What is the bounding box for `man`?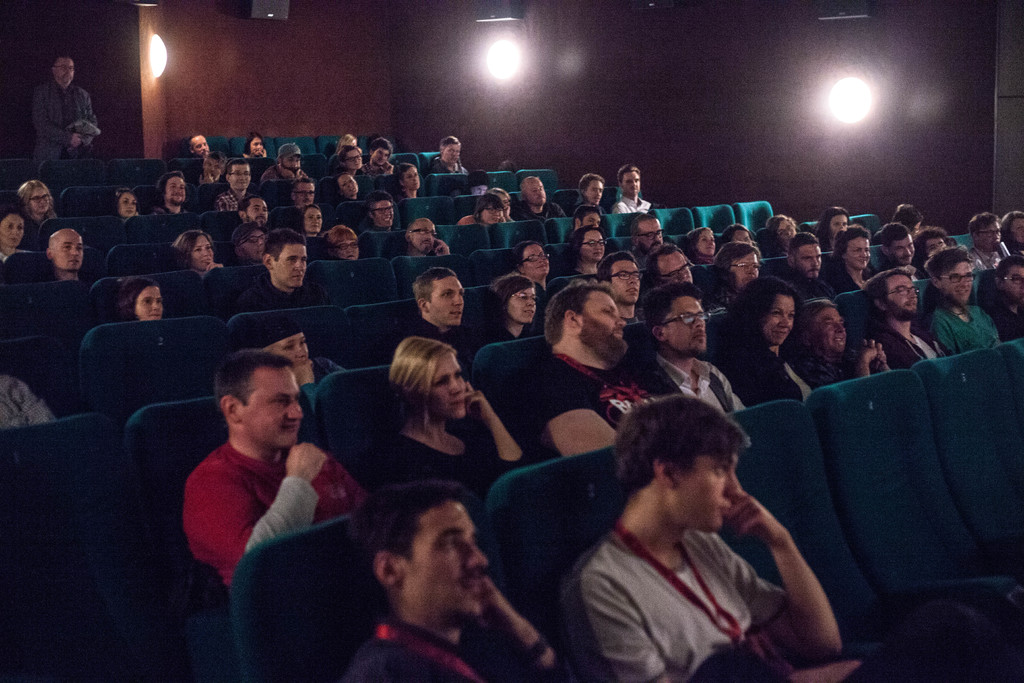
BBox(336, 479, 574, 682).
